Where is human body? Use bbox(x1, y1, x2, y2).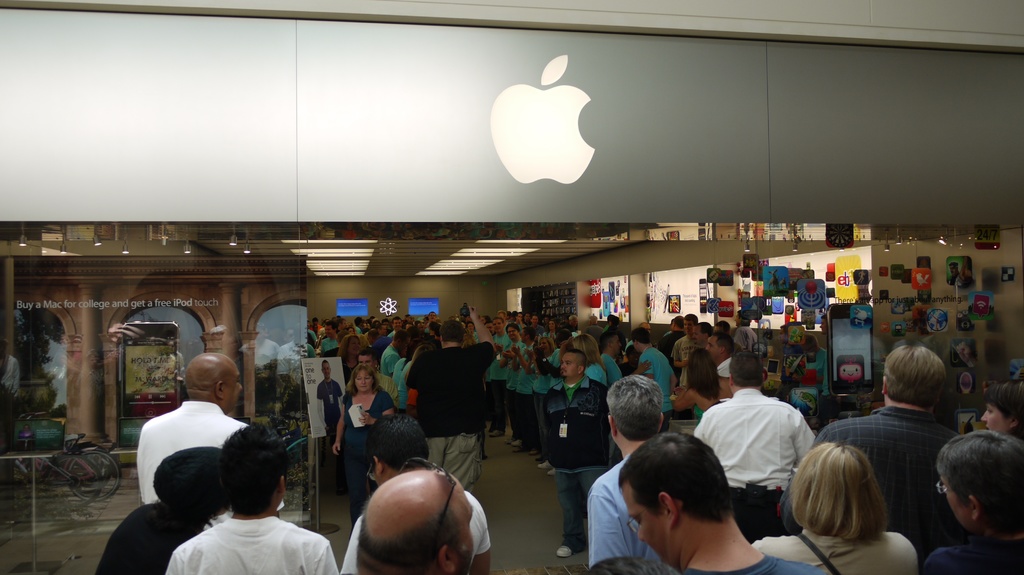
bbox(502, 322, 526, 455).
